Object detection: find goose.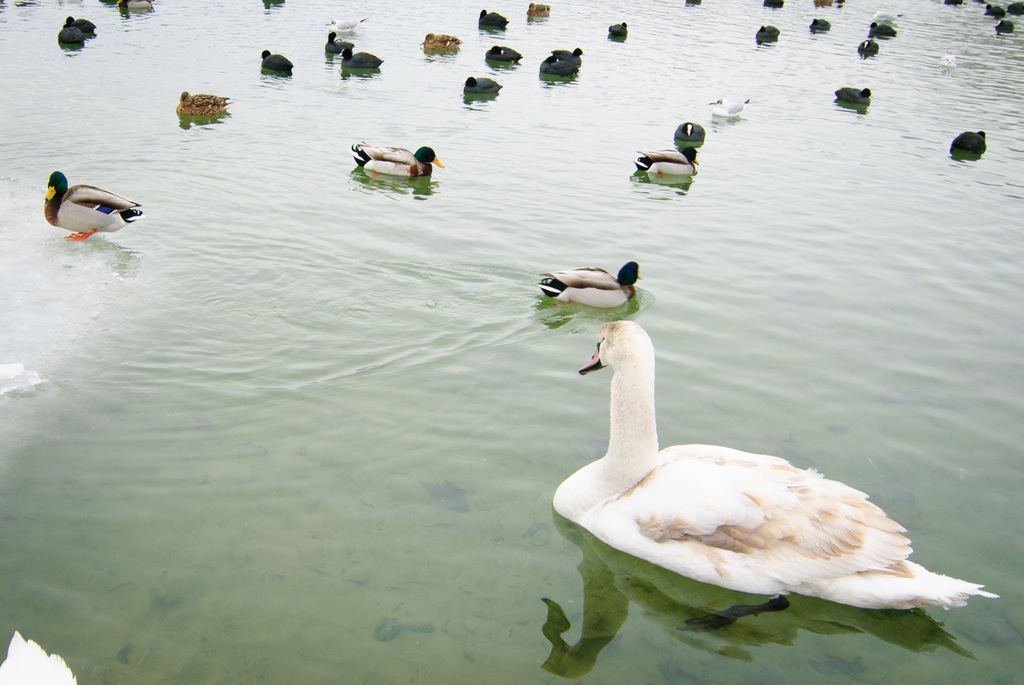
{"x1": 861, "y1": 18, "x2": 894, "y2": 40}.
